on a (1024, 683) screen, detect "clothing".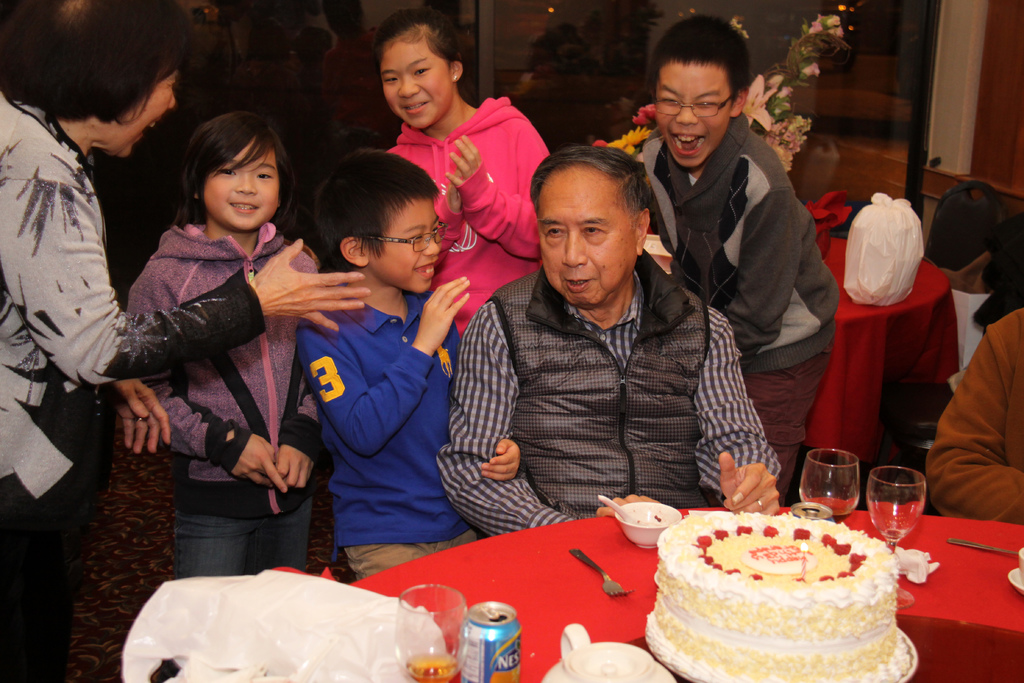
(x1=444, y1=189, x2=747, y2=547).
